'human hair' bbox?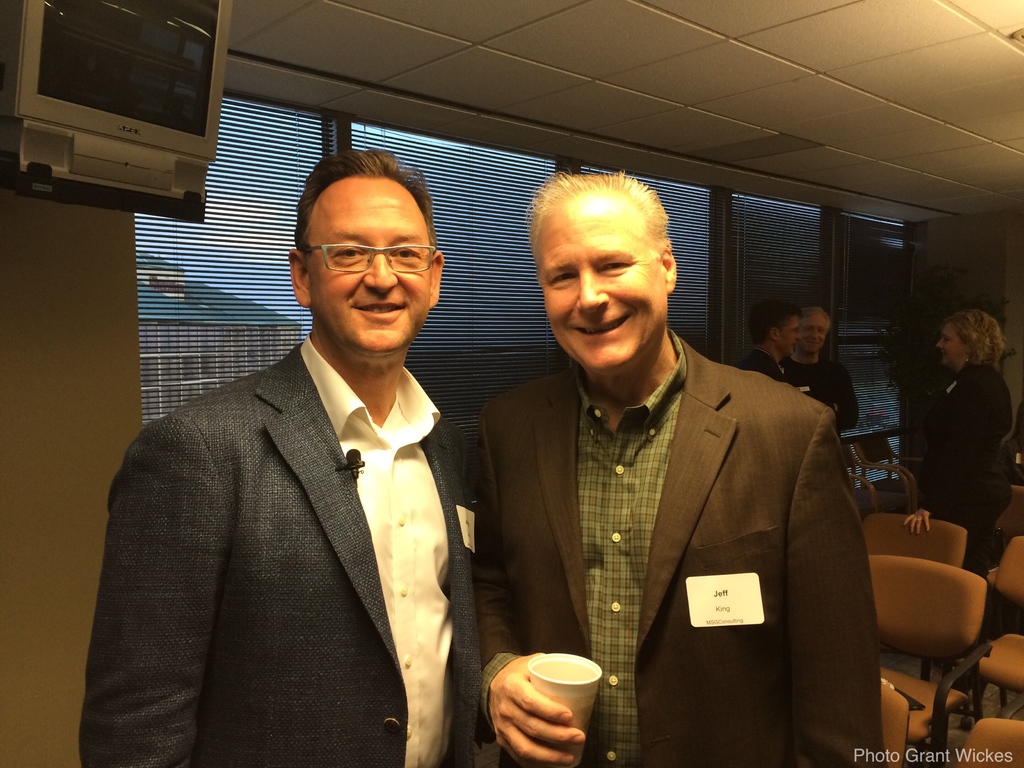
Rect(747, 295, 801, 348)
